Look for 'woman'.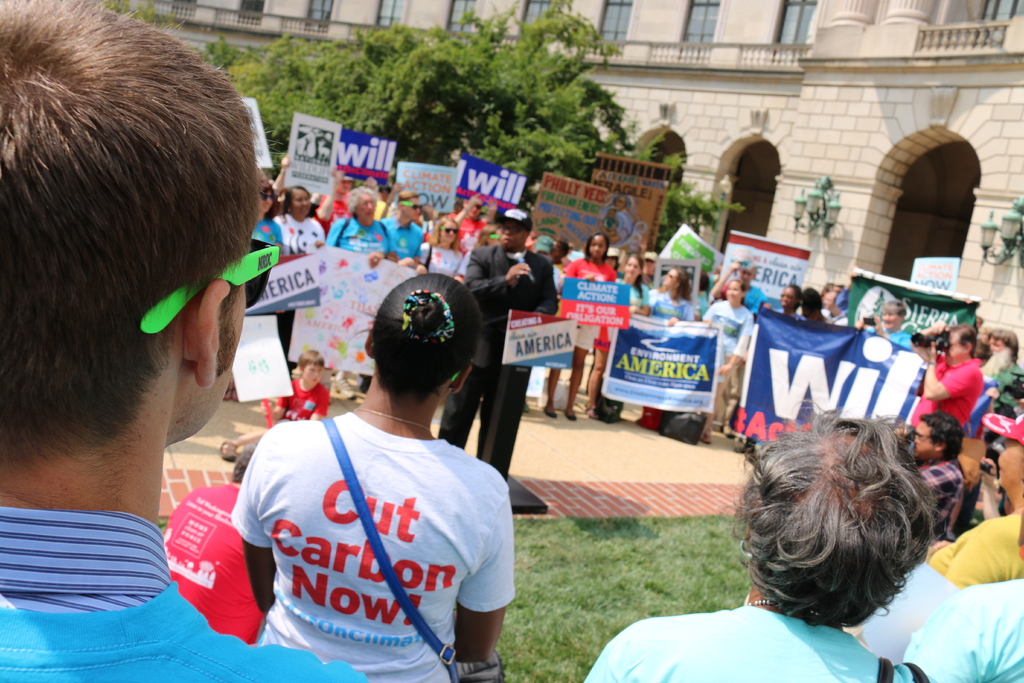
Found: bbox(420, 215, 464, 277).
